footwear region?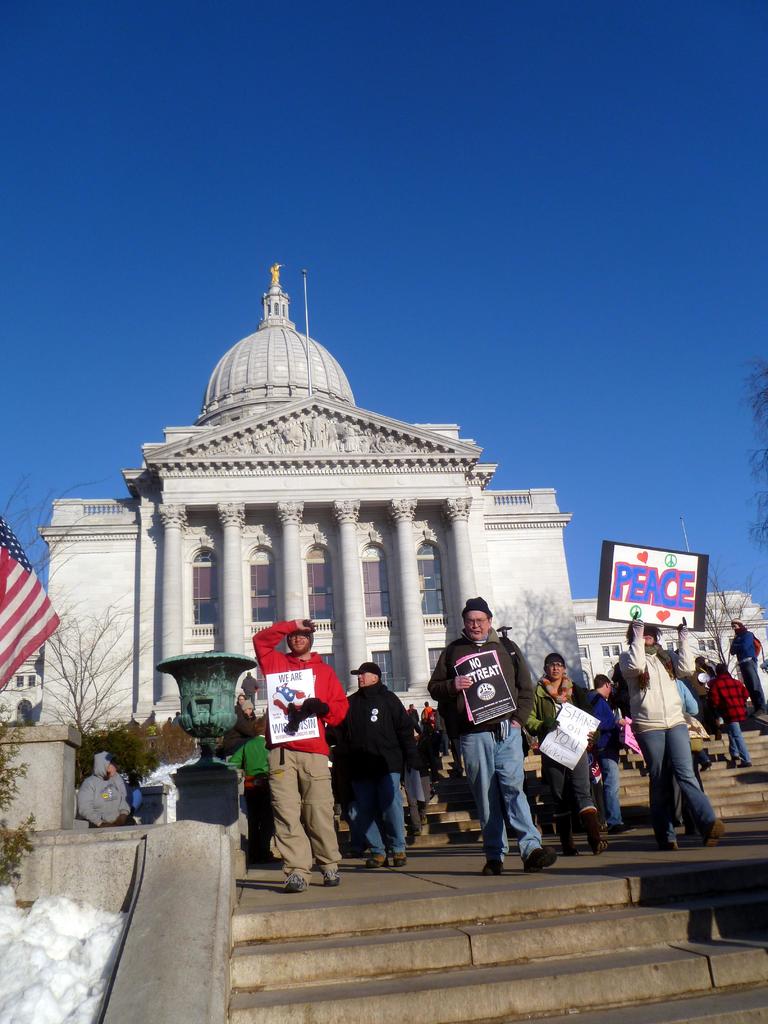
bbox=[412, 826, 422, 836]
